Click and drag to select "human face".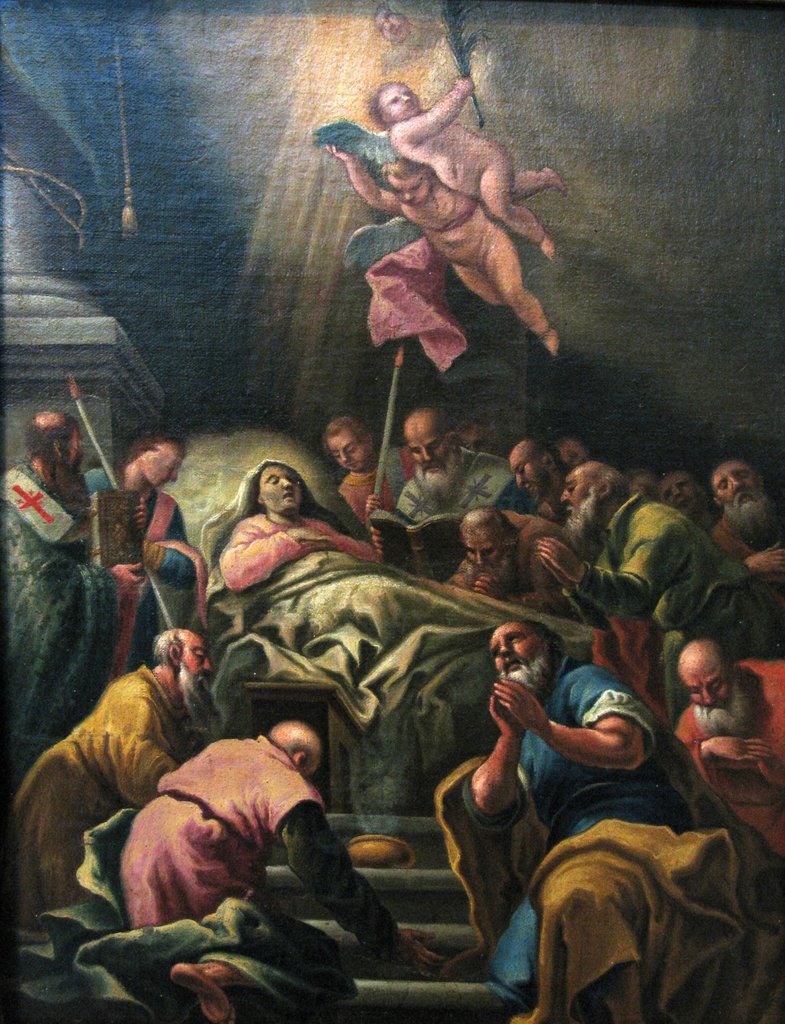
Selection: 683, 667, 735, 728.
